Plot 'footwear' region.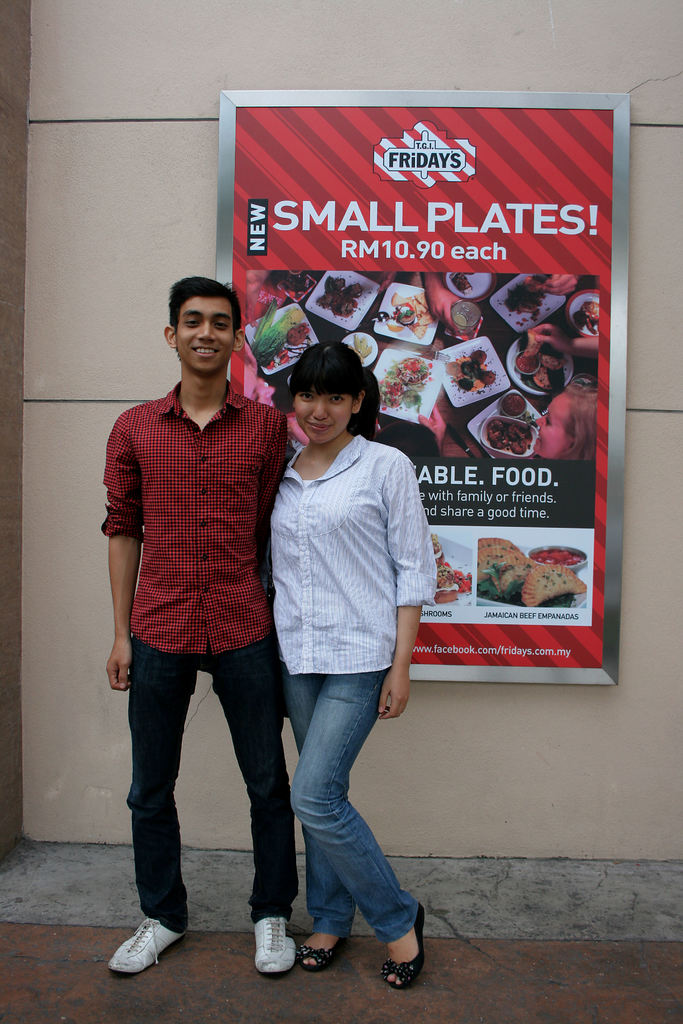
Plotted at crop(381, 904, 426, 989).
